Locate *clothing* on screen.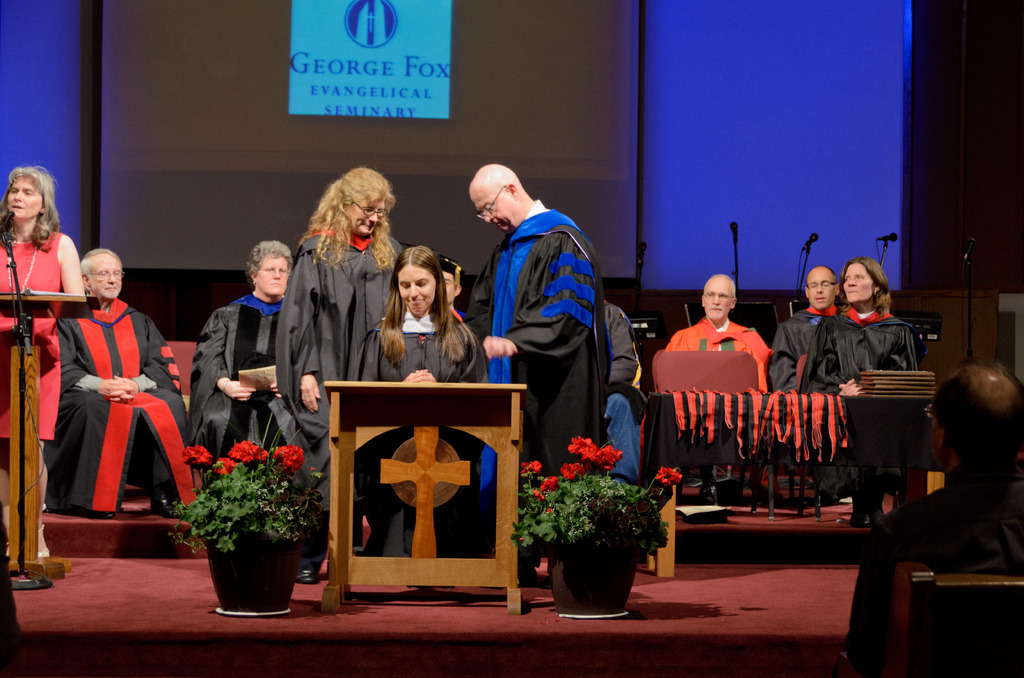
On screen at Rect(38, 286, 175, 561).
